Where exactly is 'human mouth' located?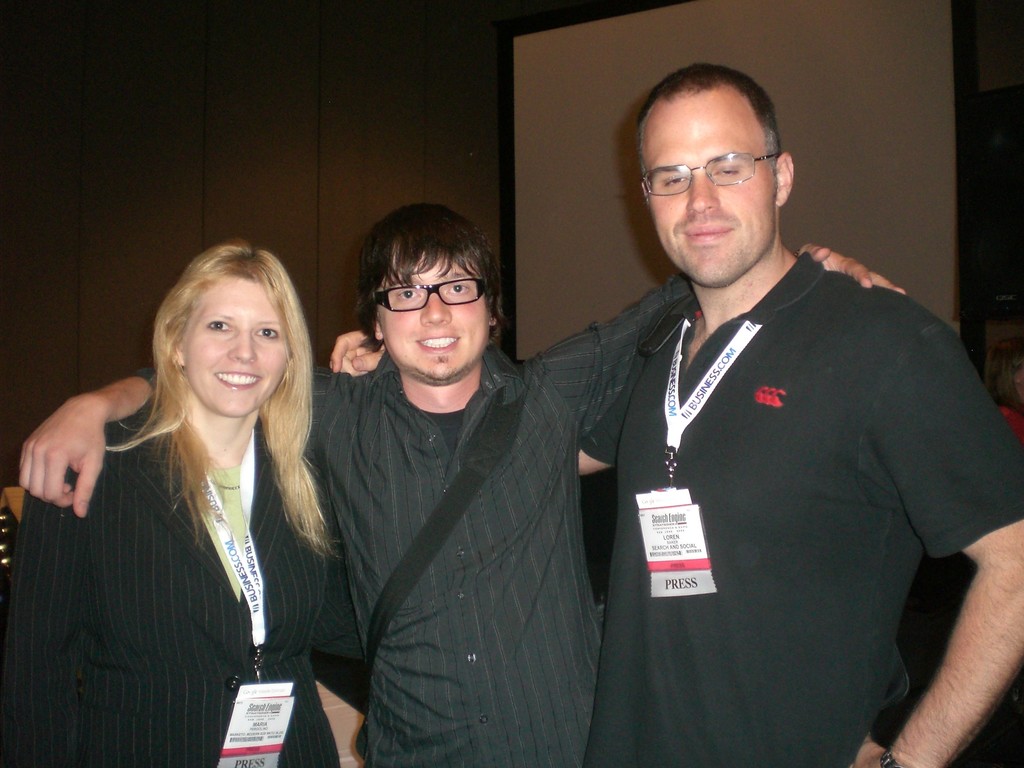
Its bounding box is 213:367:266:394.
